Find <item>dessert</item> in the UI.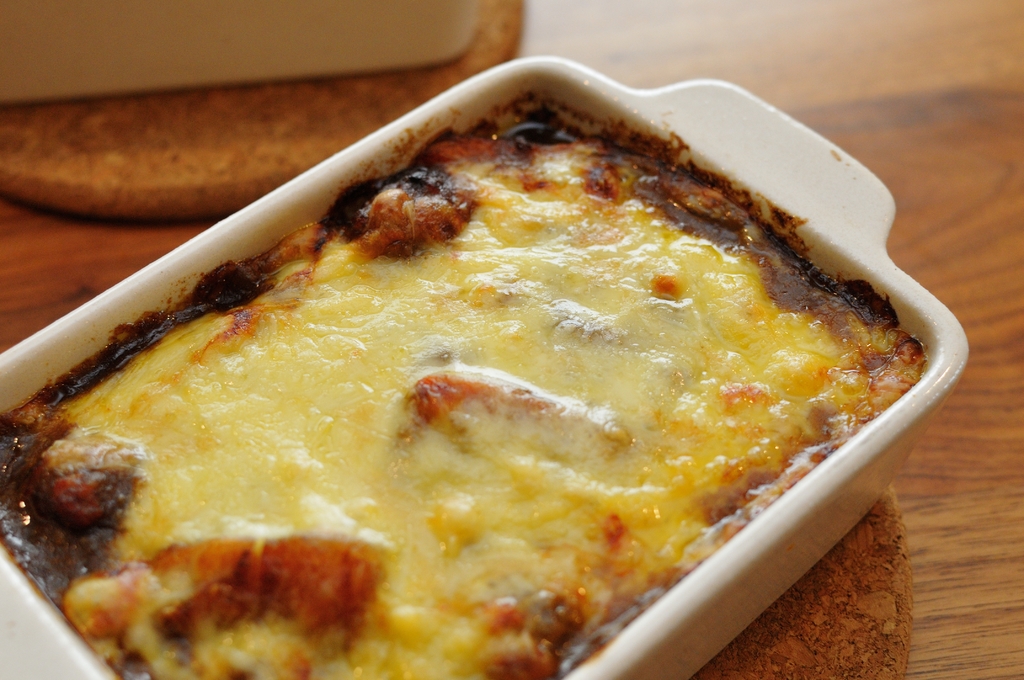
UI element at {"x1": 0, "y1": 90, "x2": 928, "y2": 679}.
